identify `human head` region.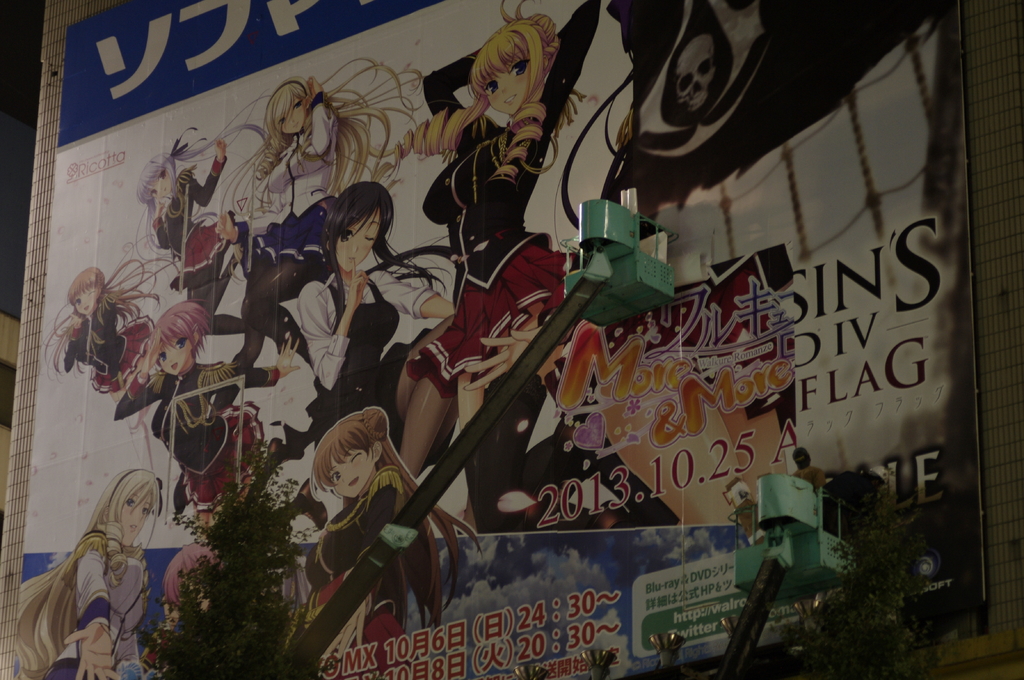
Region: select_region(145, 304, 205, 380).
